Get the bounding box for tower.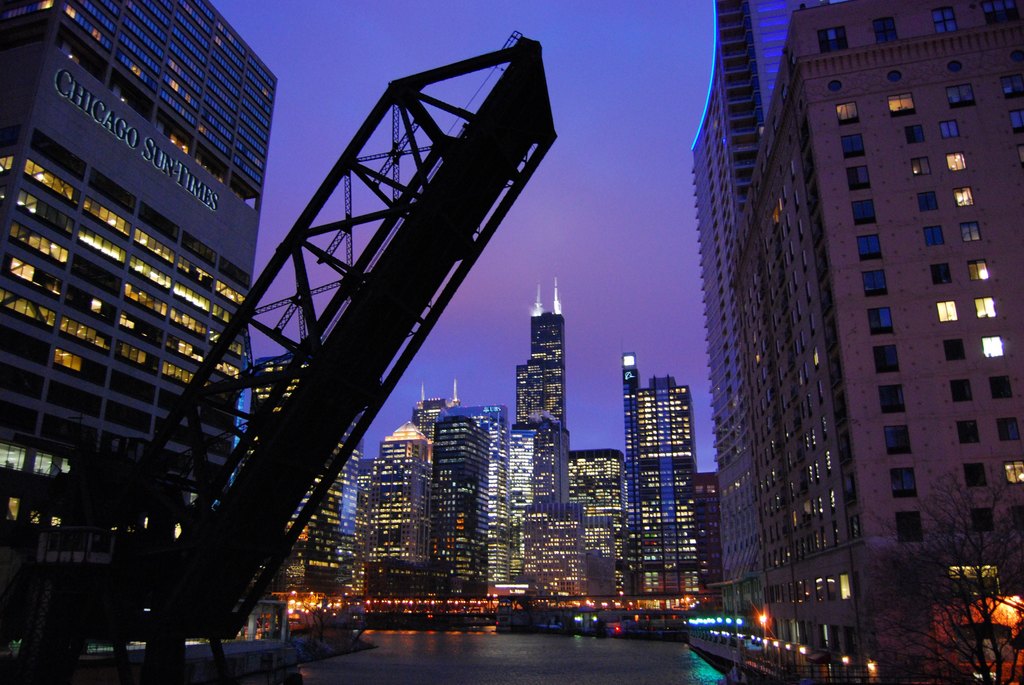
513 427 581 602.
